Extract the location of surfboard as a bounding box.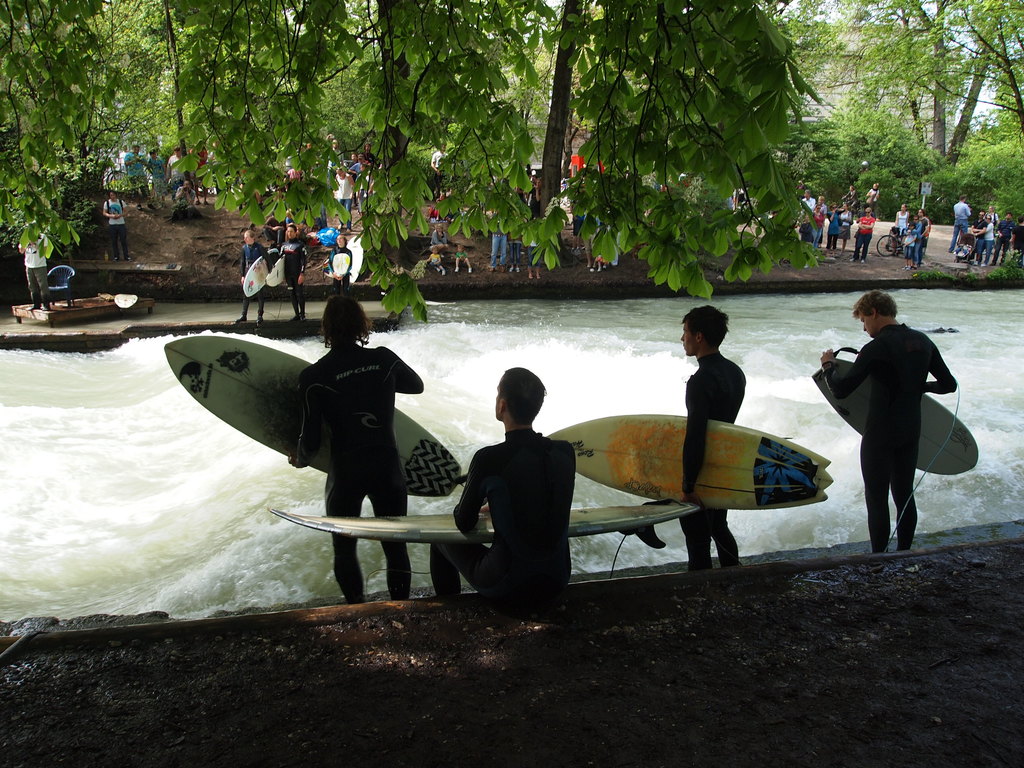
244,248,276,298.
